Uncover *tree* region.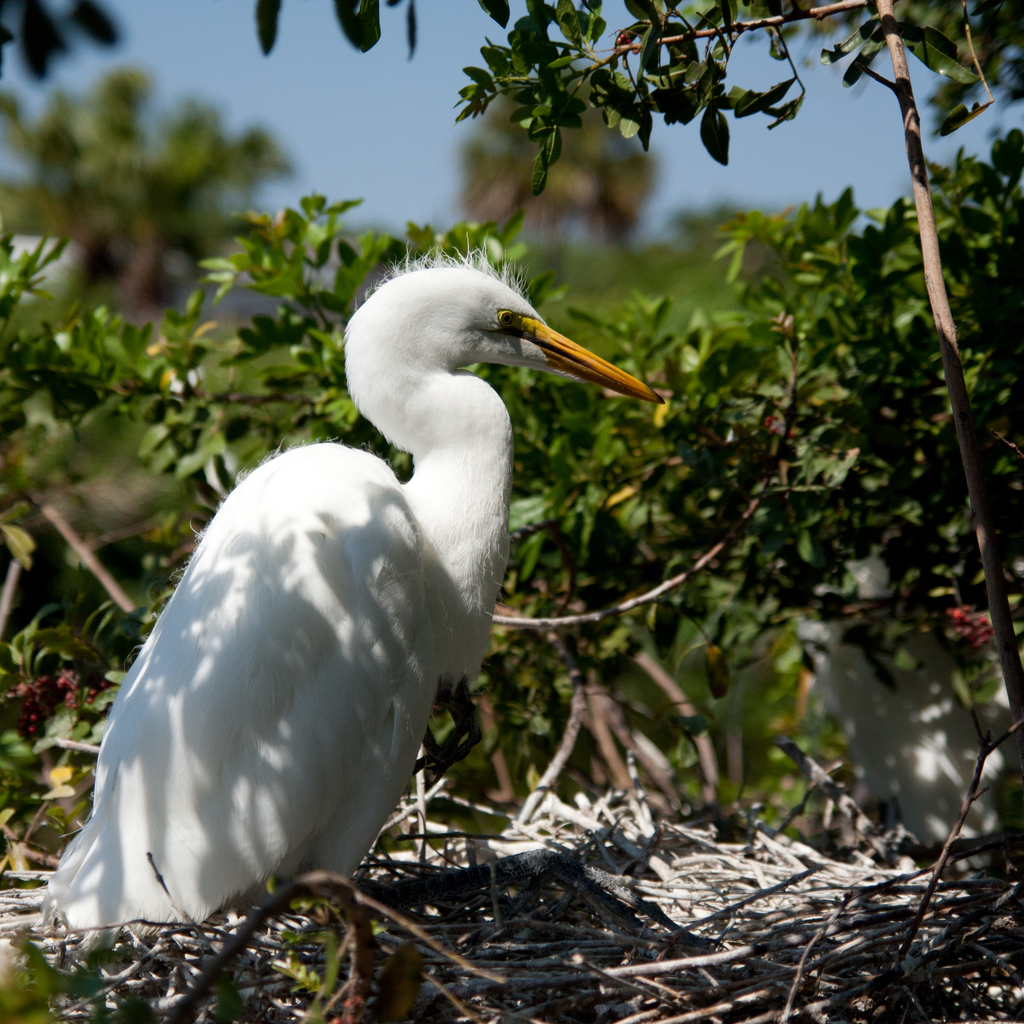
Uncovered: (left=0, top=57, right=298, bottom=327).
